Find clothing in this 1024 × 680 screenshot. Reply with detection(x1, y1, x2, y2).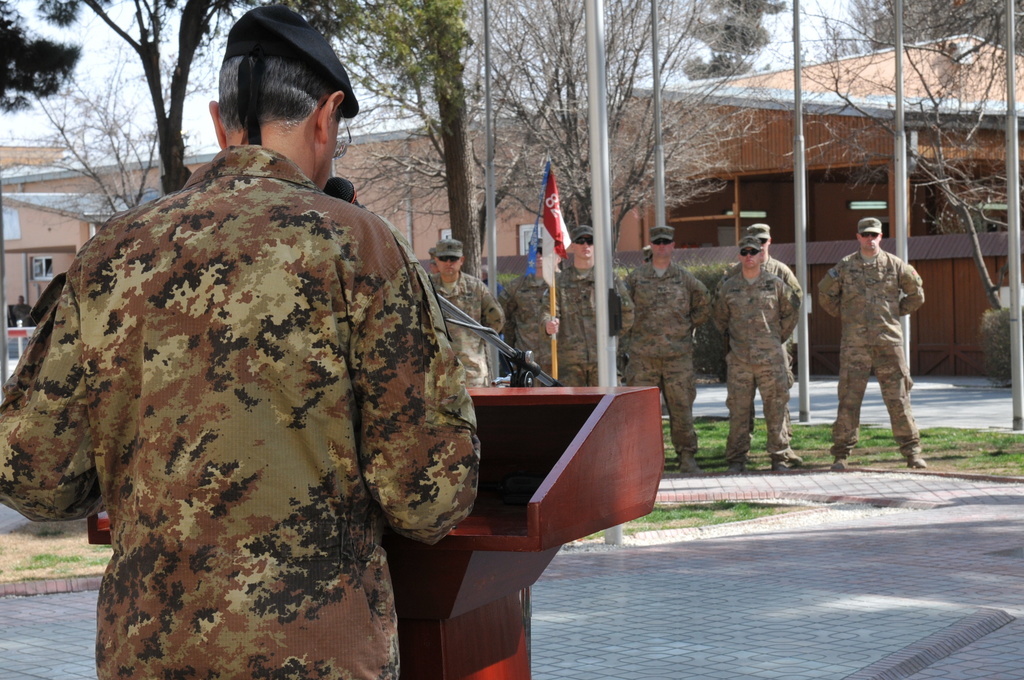
detection(713, 255, 803, 436).
